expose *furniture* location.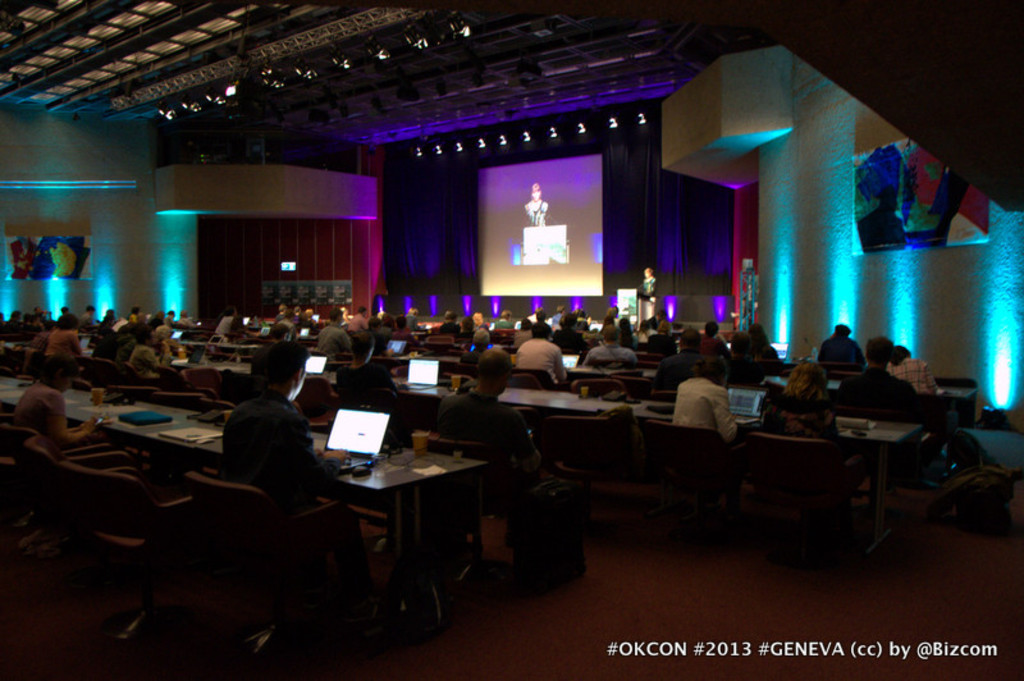
Exposed at x1=186 y1=470 x2=369 y2=630.
